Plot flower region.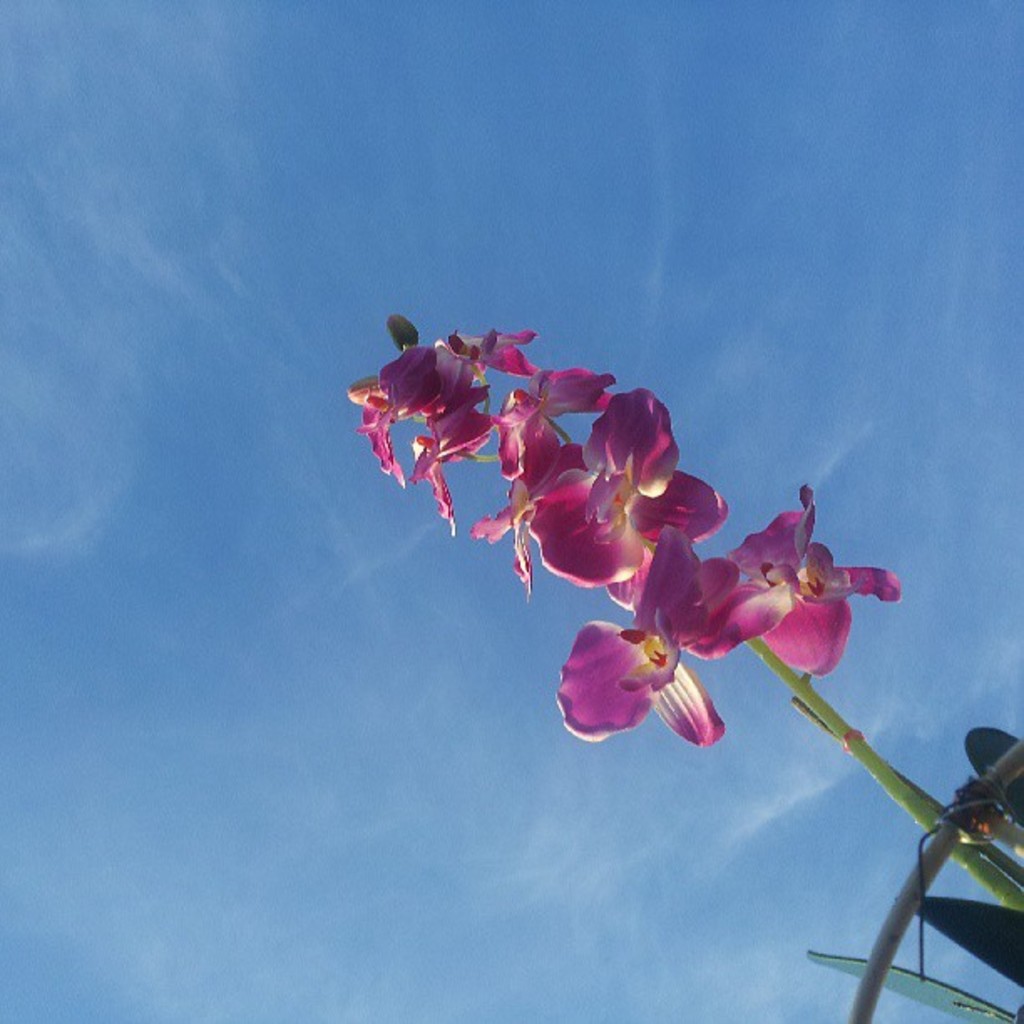
Plotted at region(529, 388, 721, 584).
